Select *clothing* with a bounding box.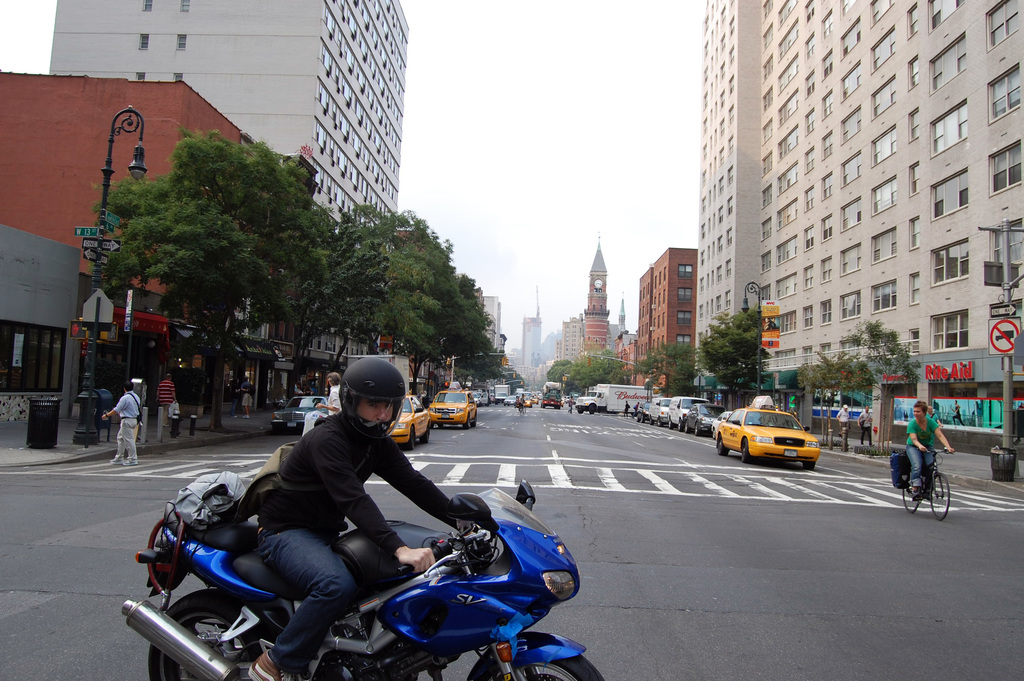
pyautogui.locateOnScreen(856, 409, 871, 445).
